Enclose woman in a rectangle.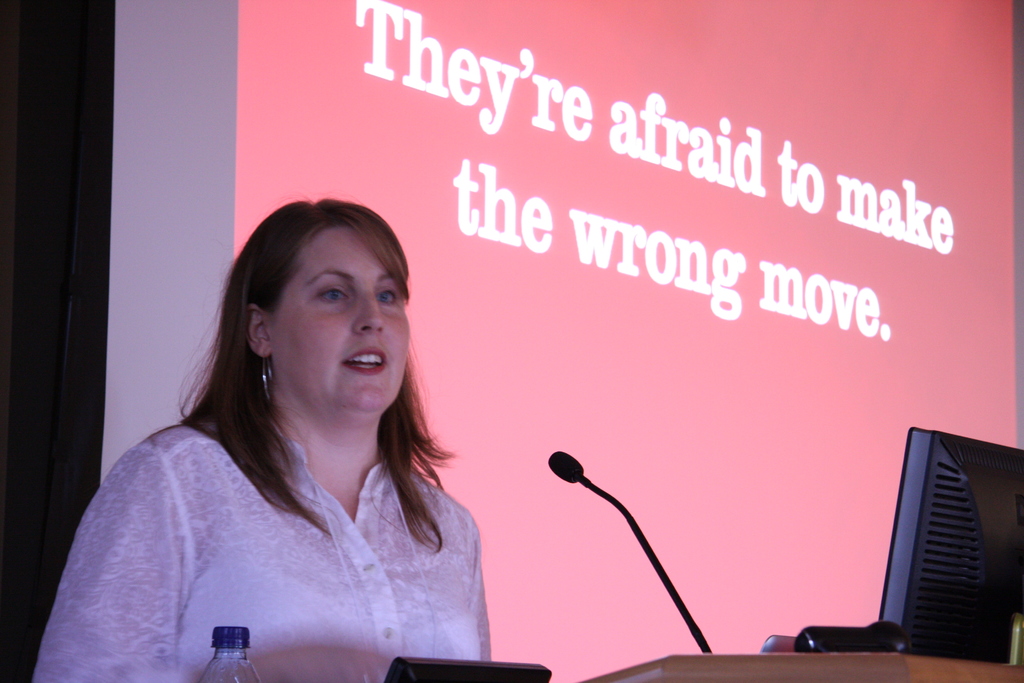
pyautogui.locateOnScreen(66, 204, 517, 679).
